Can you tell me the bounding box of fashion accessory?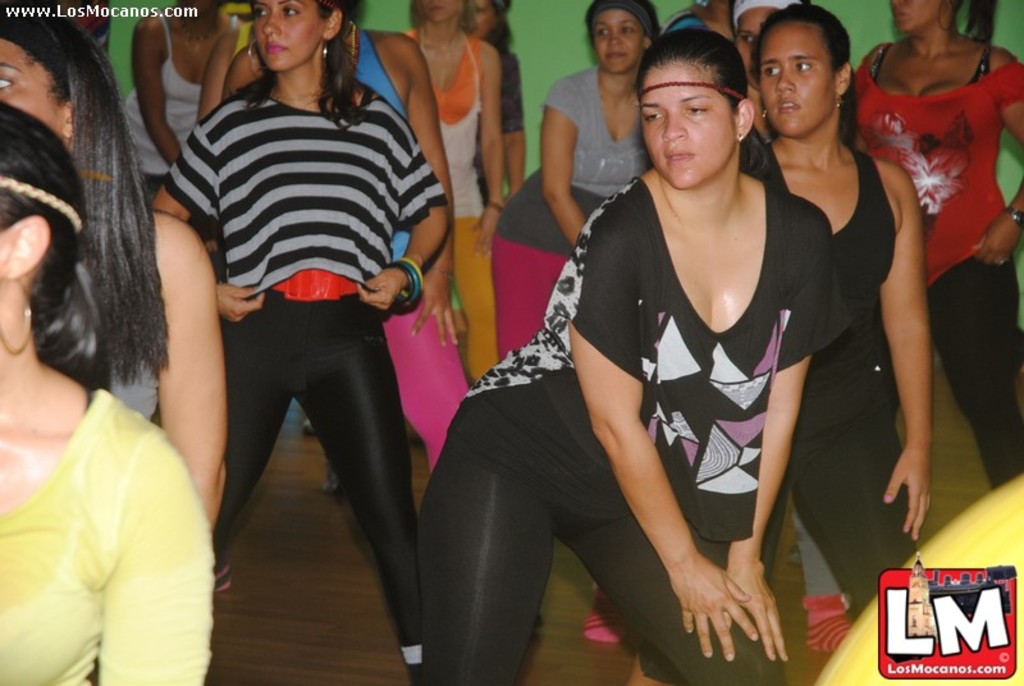
[429,262,458,278].
